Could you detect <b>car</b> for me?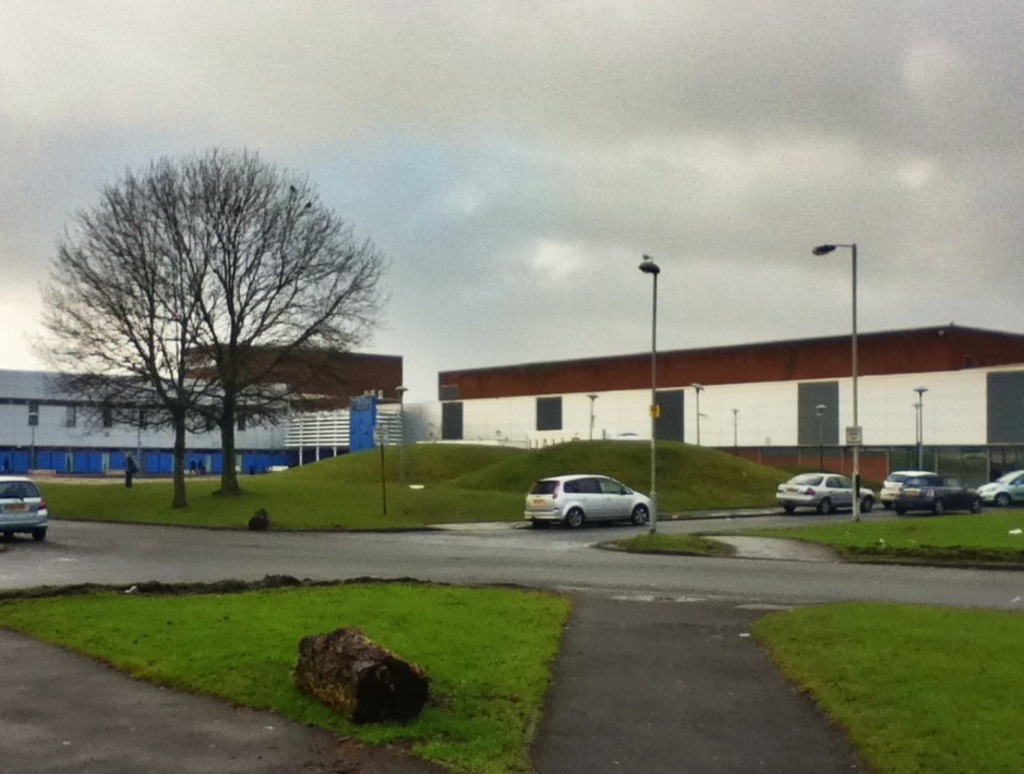
Detection result: 0, 473, 49, 541.
